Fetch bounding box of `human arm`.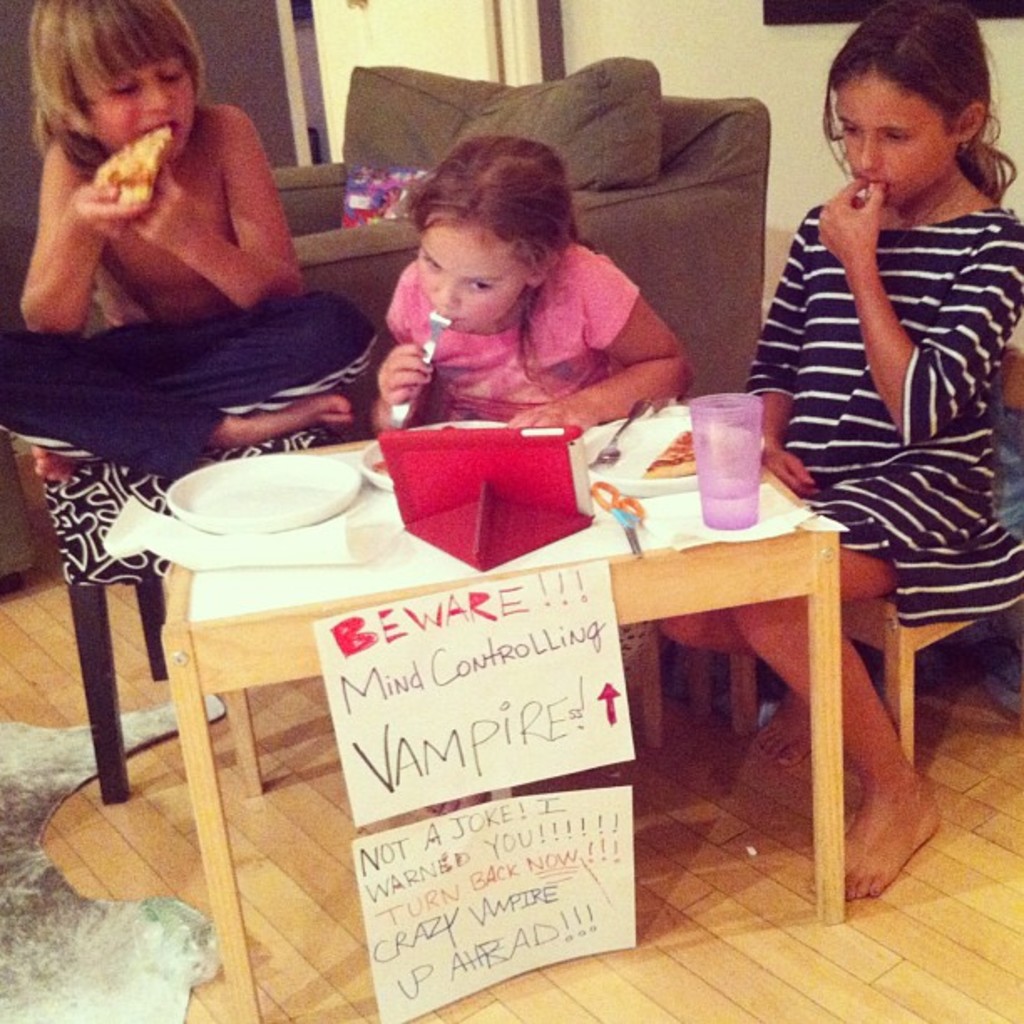
Bbox: bbox=[368, 343, 442, 440].
